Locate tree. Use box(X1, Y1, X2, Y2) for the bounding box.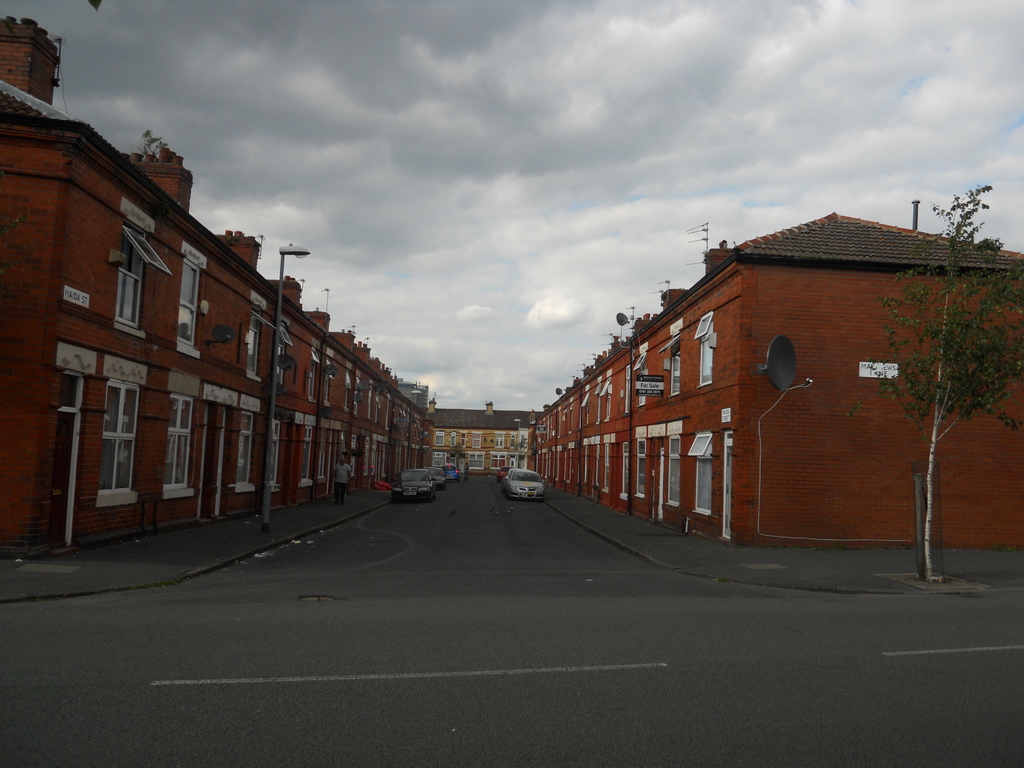
box(449, 440, 467, 467).
